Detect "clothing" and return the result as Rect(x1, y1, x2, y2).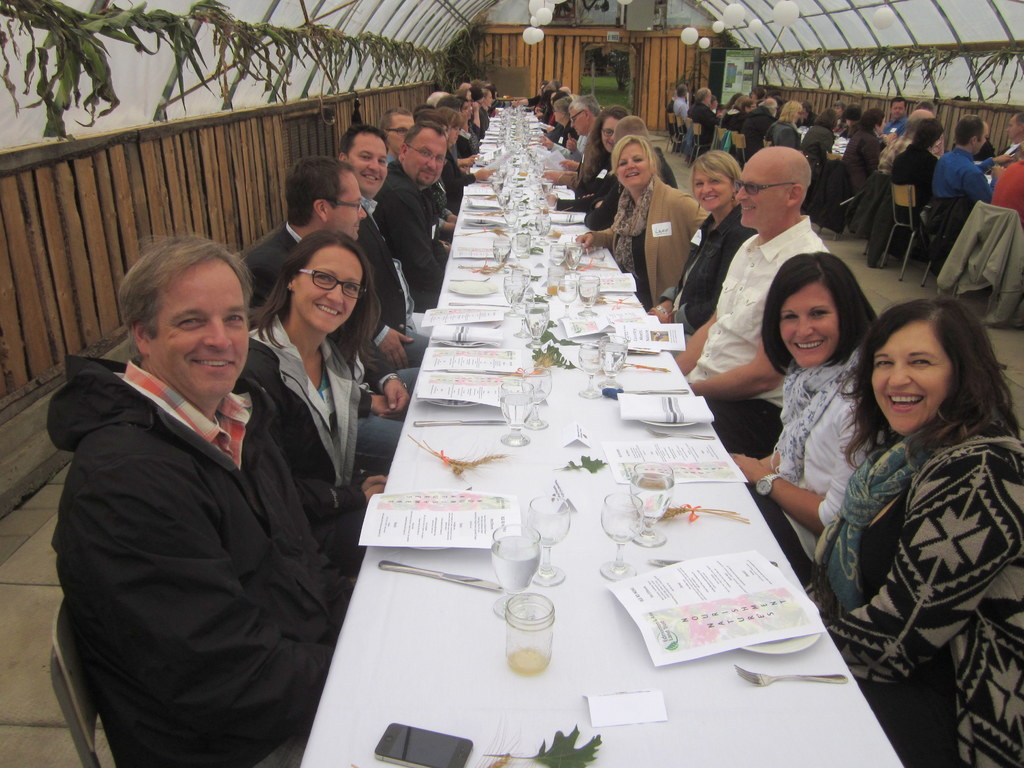
Rect(668, 90, 692, 114).
